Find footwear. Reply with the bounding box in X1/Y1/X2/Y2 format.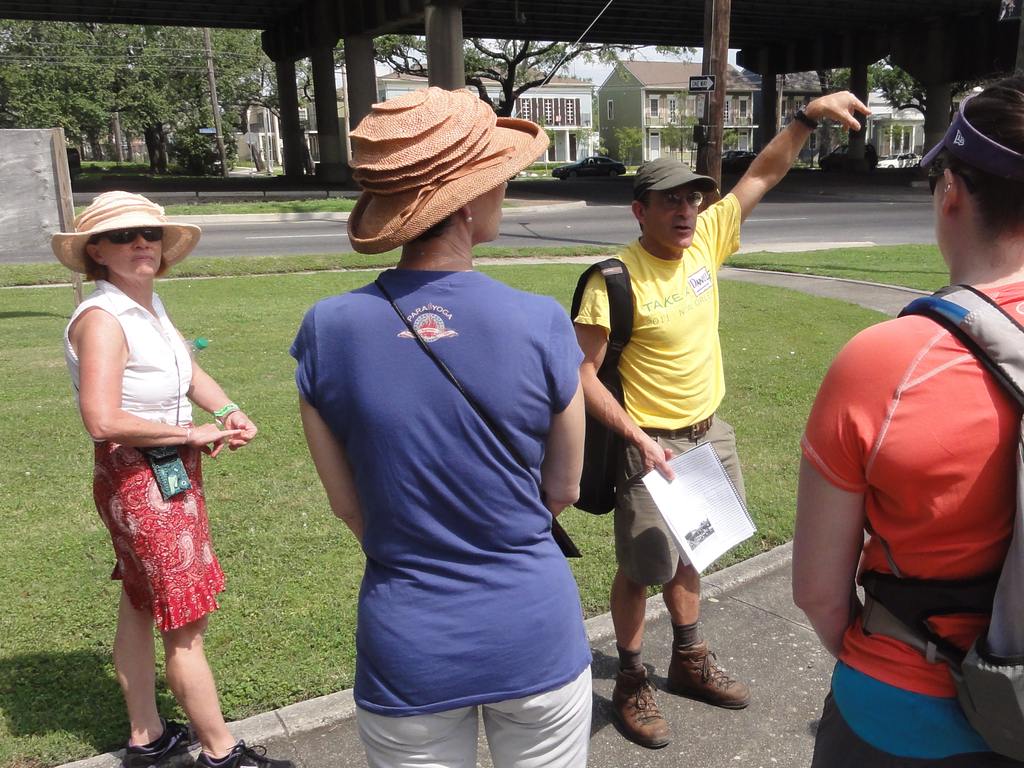
612/668/672/749.
